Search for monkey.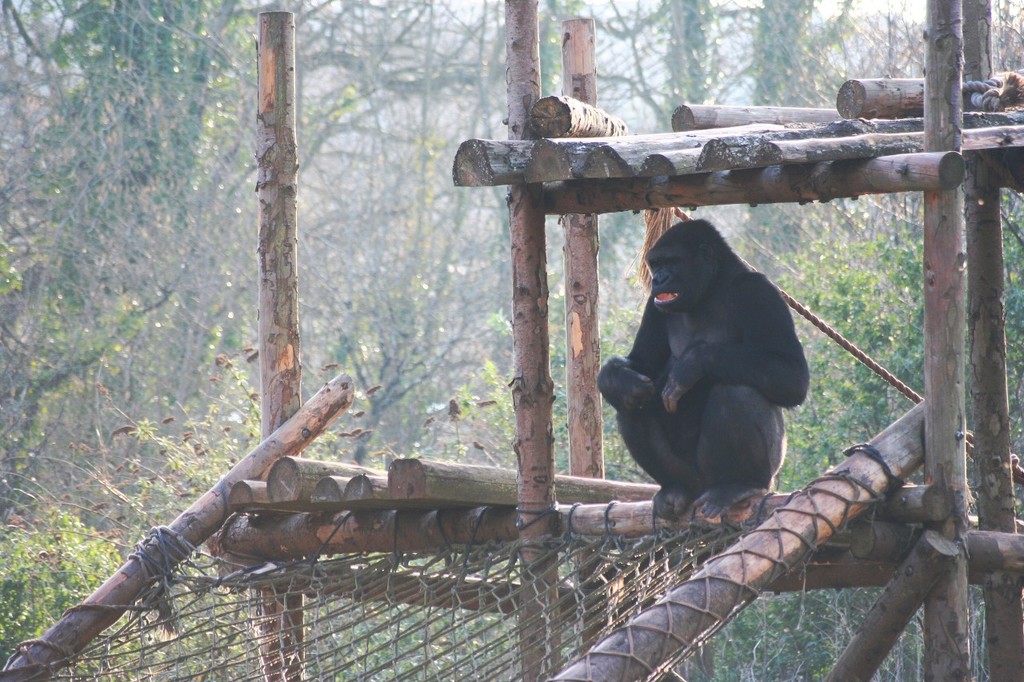
Found at [x1=599, y1=216, x2=811, y2=517].
